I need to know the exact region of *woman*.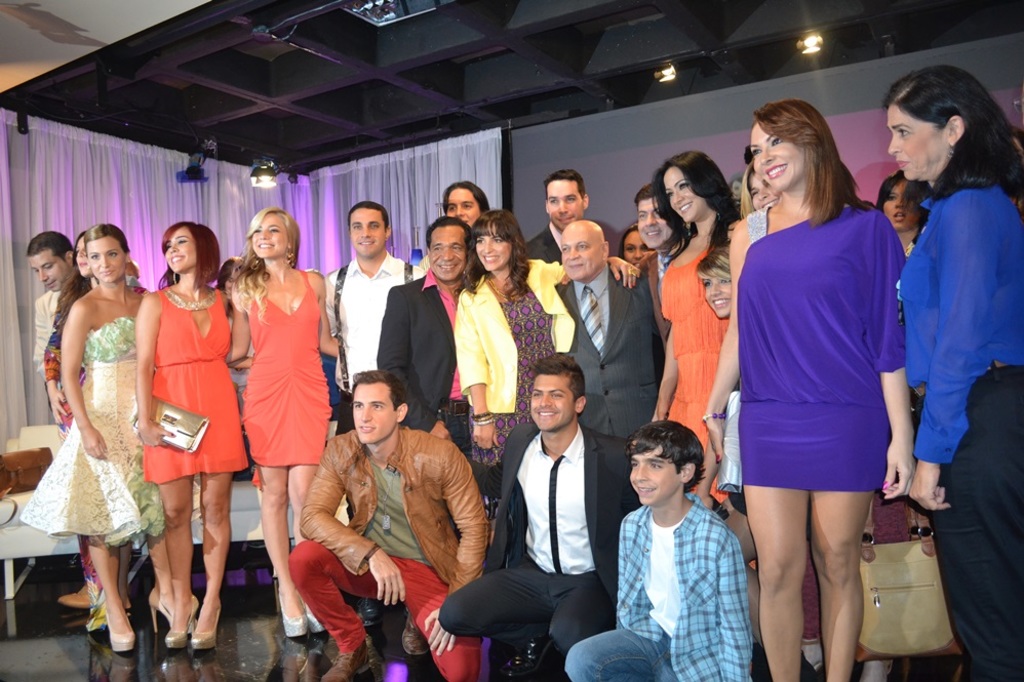
Region: [209, 252, 274, 467].
